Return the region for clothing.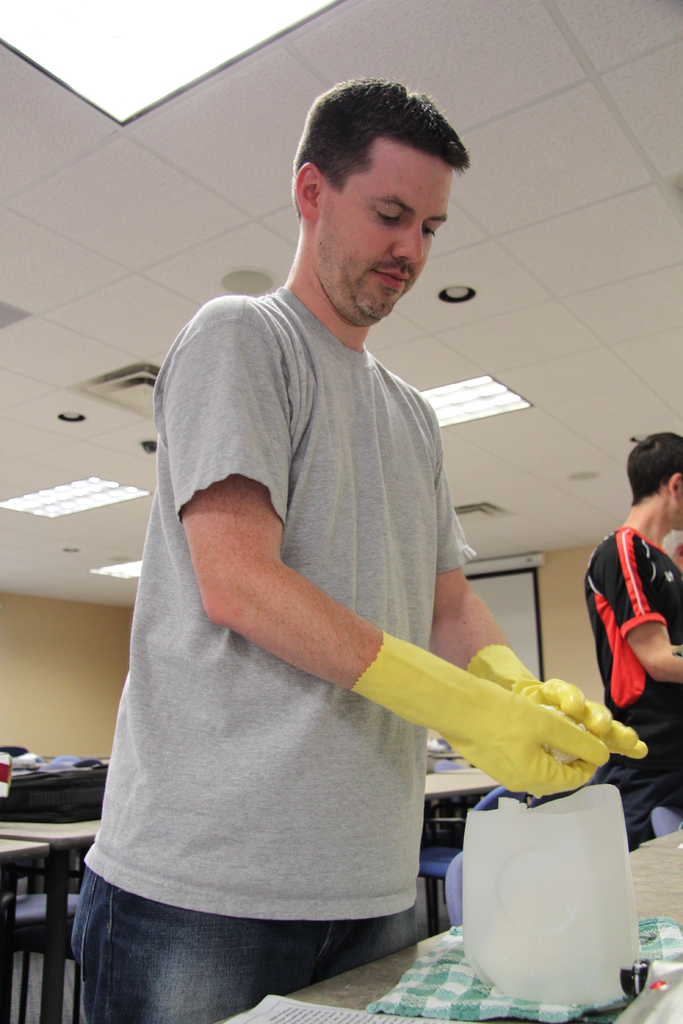
<region>573, 525, 682, 854</region>.
